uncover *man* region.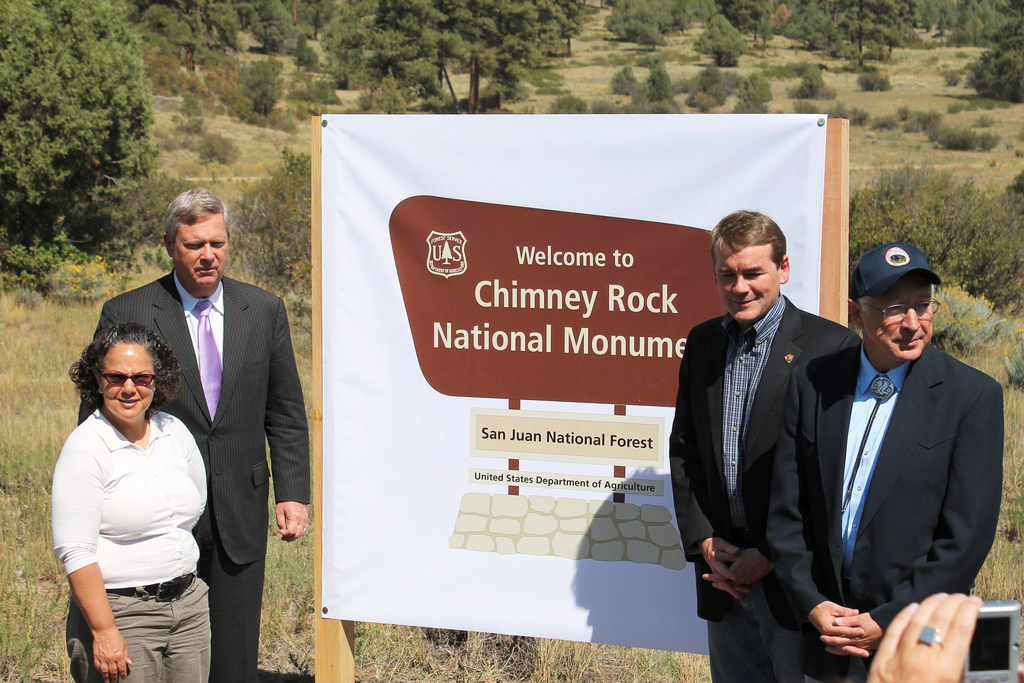
Uncovered: <bbox>801, 231, 1008, 661</bbox>.
